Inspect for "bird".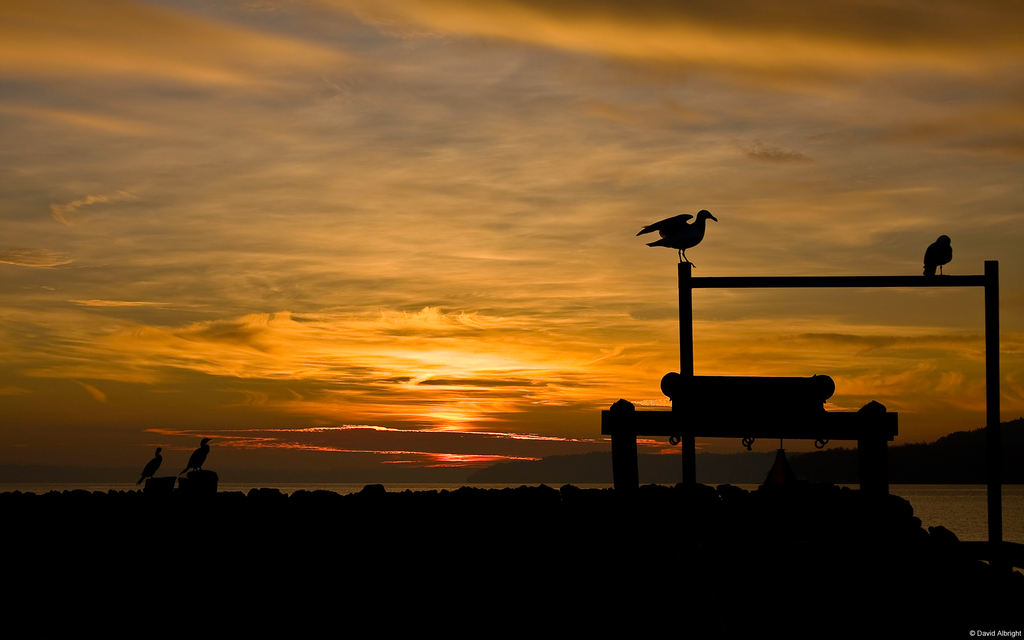
Inspection: (922, 232, 954, 281).
